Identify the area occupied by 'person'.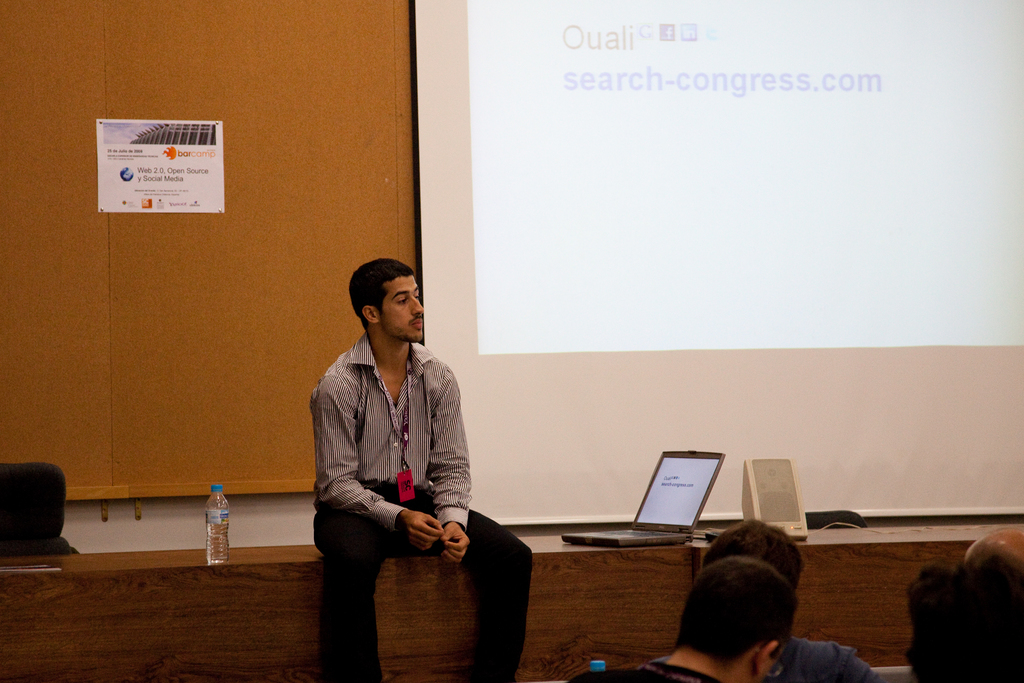
Area: {"x1": 568, "y1": 553, "x2": 795, "y2": 682}.
